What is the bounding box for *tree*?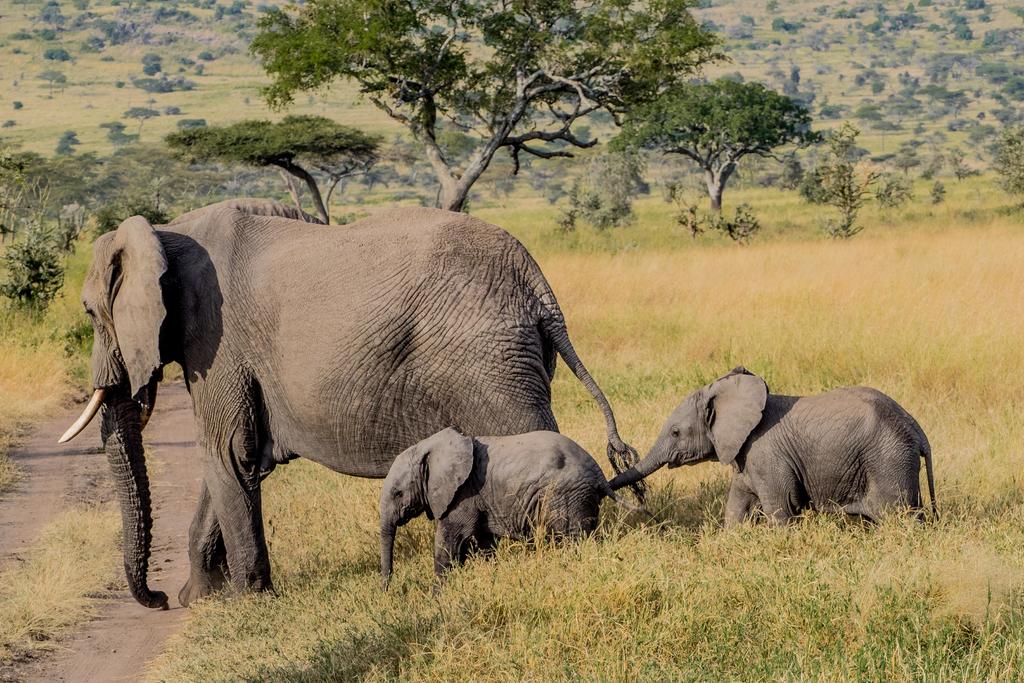
630, 82, 810, 227.
